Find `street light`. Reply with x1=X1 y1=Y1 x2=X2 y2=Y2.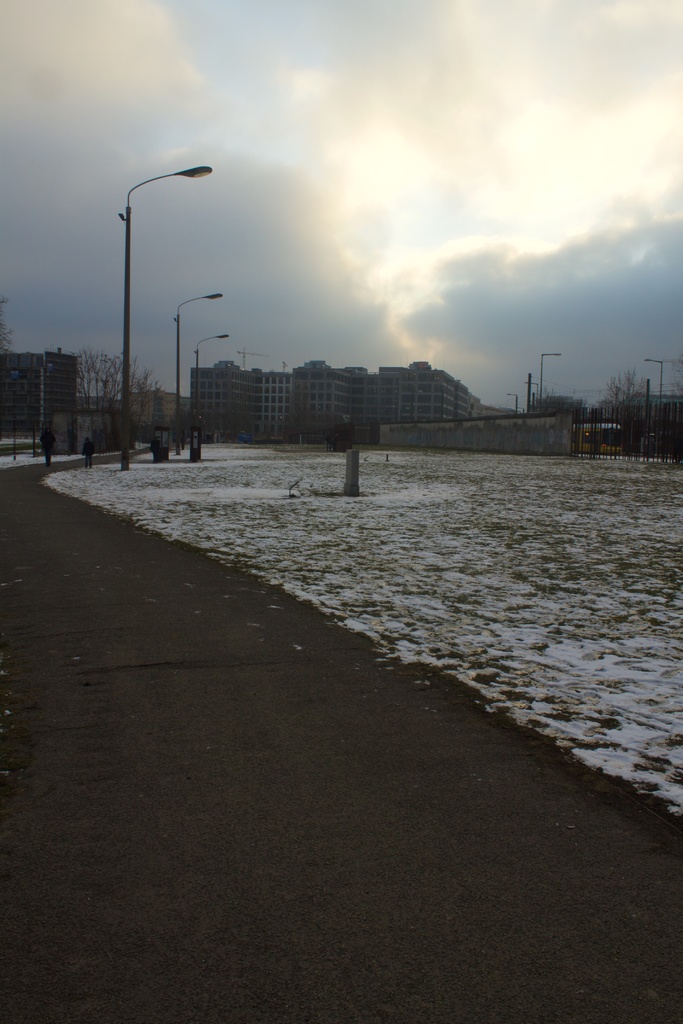
x1=504 y1=392 x2=522 y2=412.
